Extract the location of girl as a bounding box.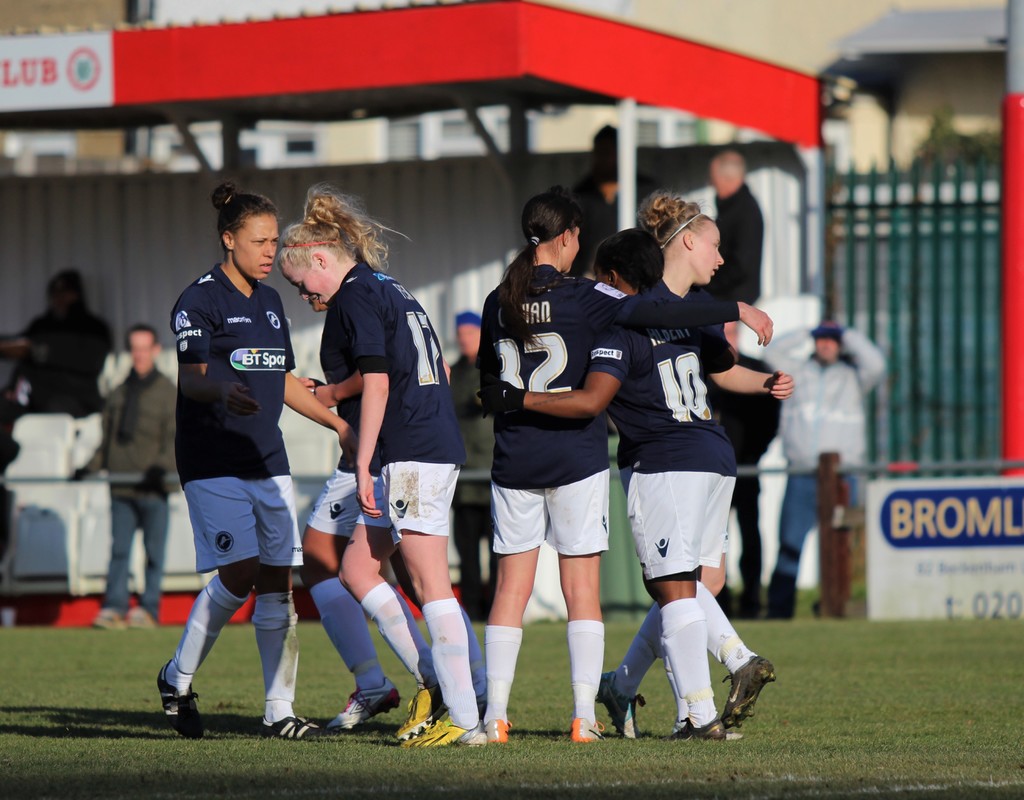
(148, 173, 334, 735).
